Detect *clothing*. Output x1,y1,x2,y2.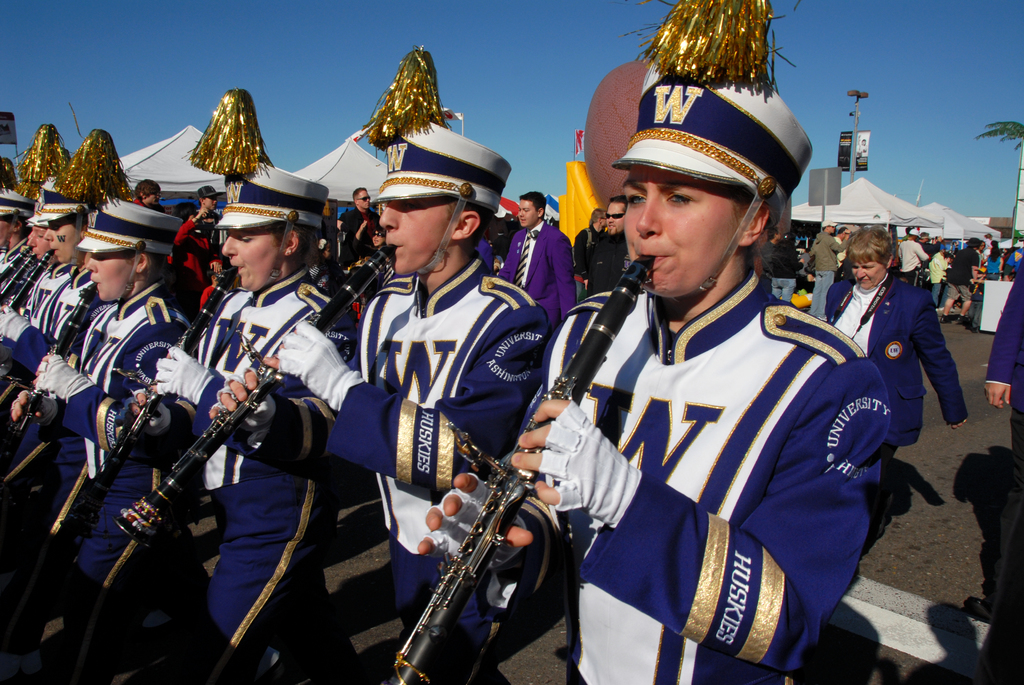
524,276,876,684.
